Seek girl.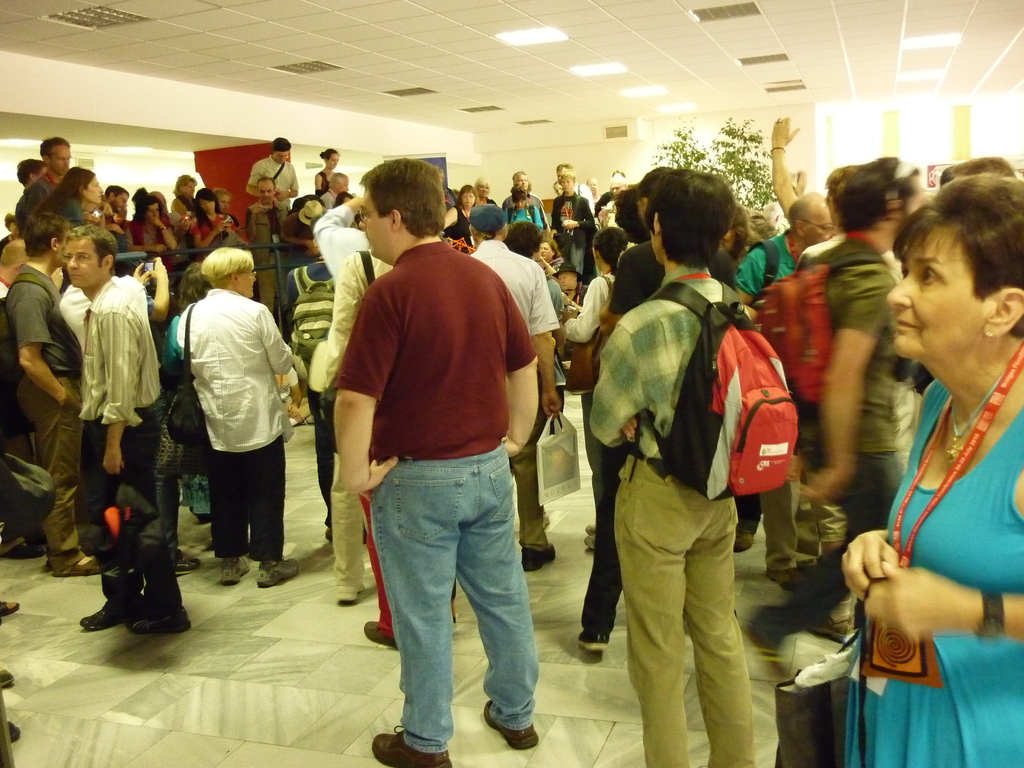
[191, 189, 230, 249].
